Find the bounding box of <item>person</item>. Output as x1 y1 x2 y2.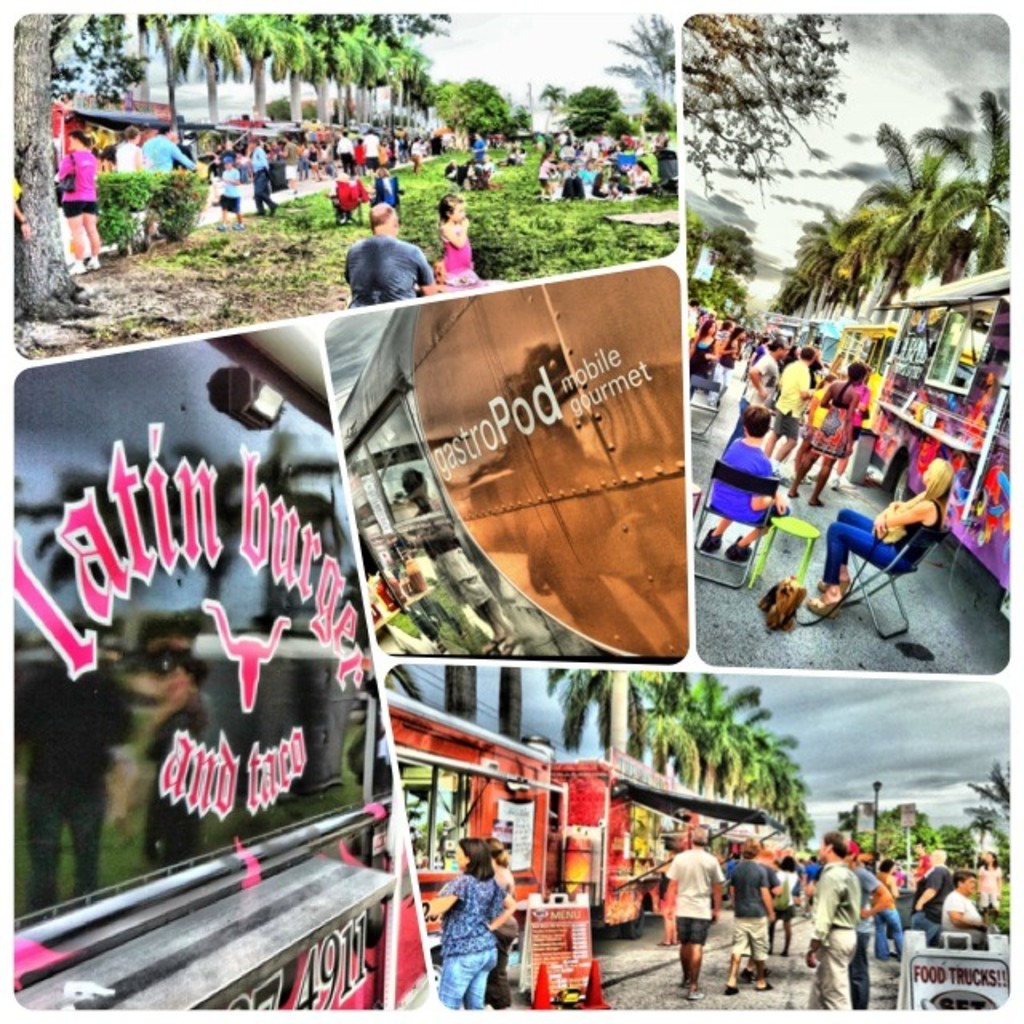
275 131 304 192.
